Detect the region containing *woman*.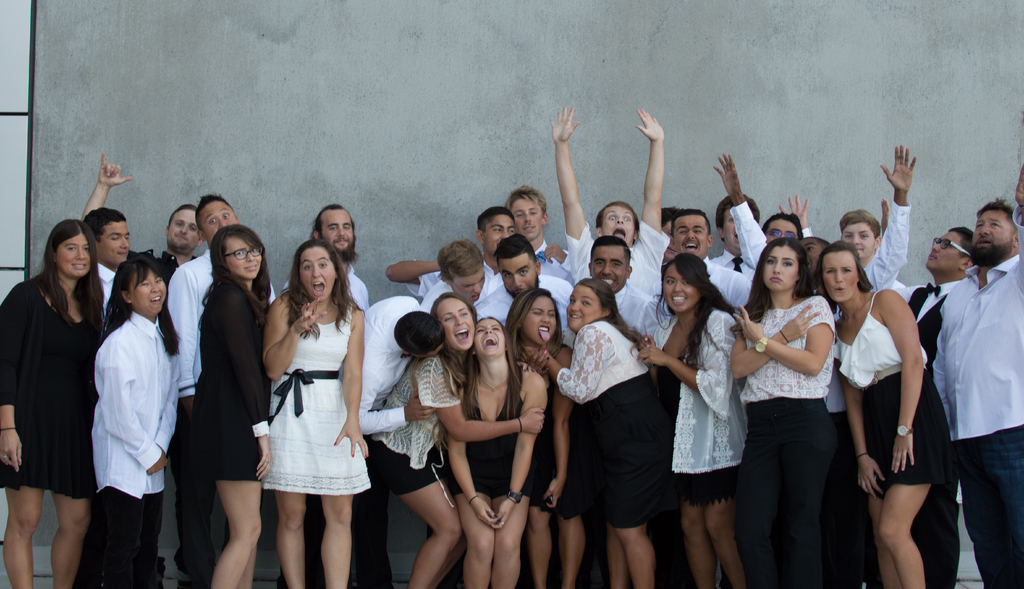
detection(261, 236, 361, 588).
